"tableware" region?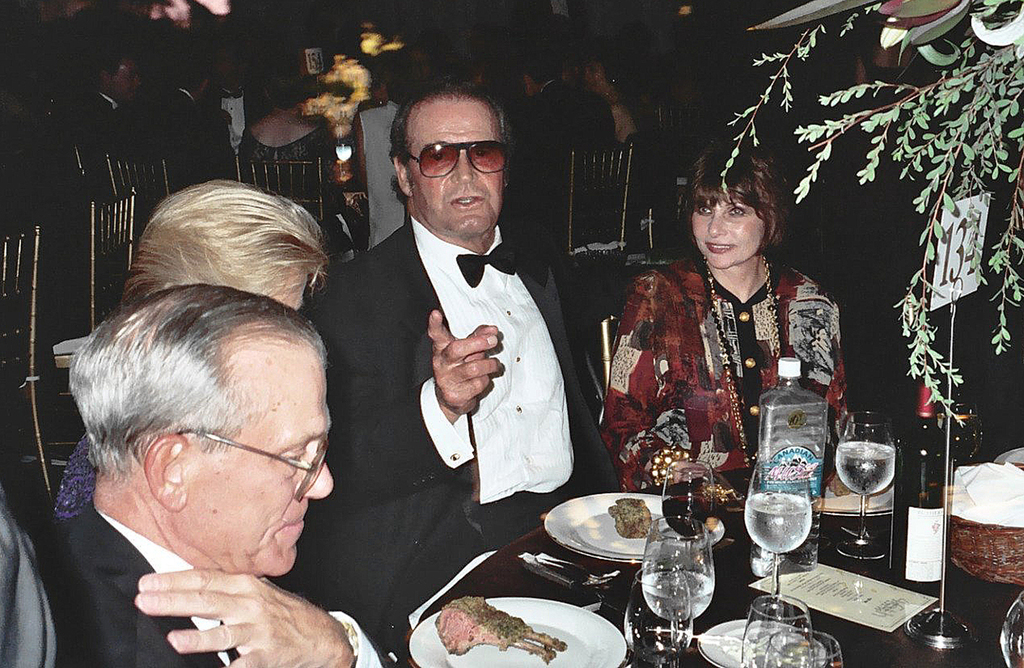
<bbox>625, 564, 693, 667</bbox>
